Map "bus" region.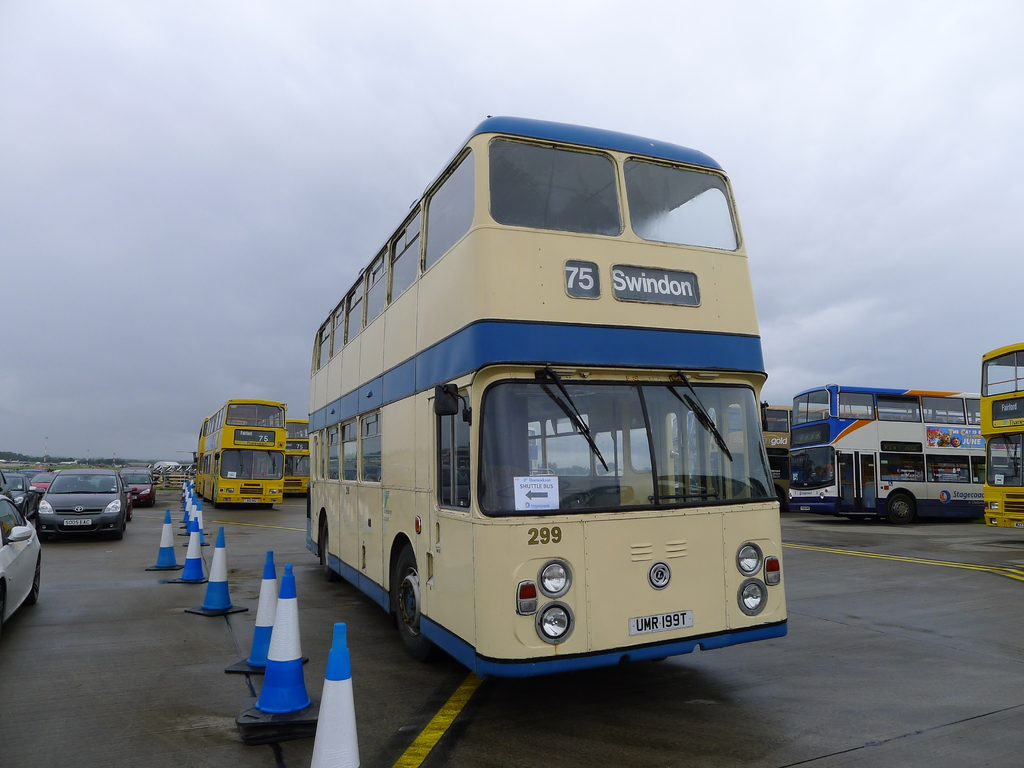
Mapped to bbox(304, 114, 790, 677).
